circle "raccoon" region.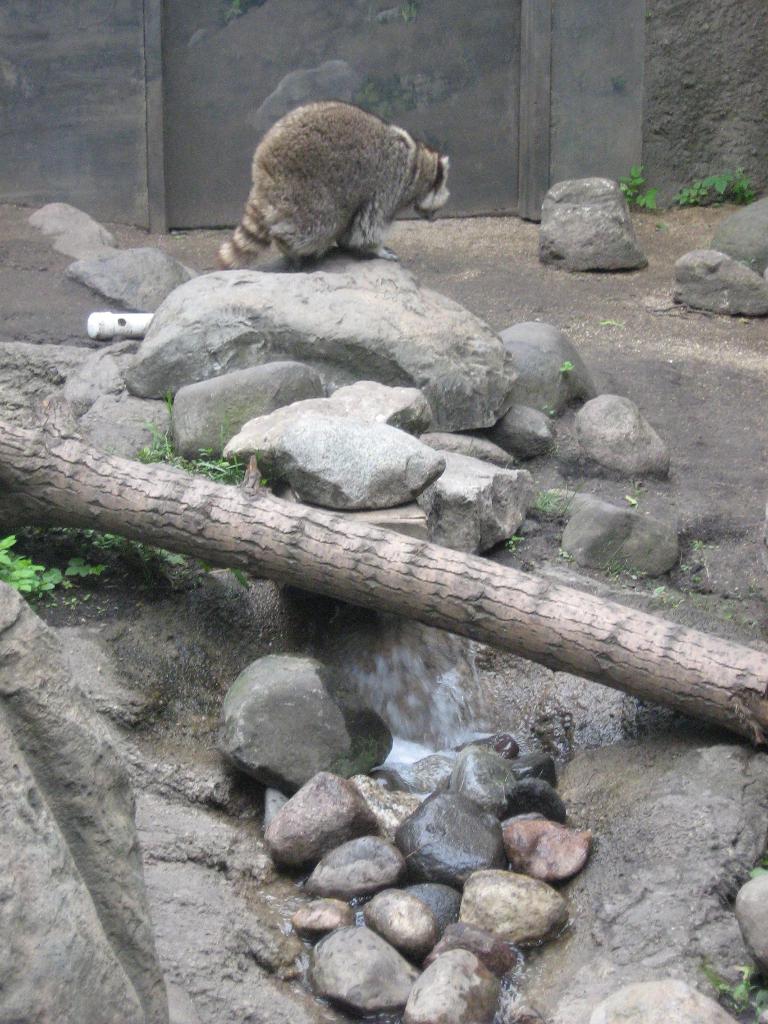
Region: left=208, top=99, right=449, bottom=272.
